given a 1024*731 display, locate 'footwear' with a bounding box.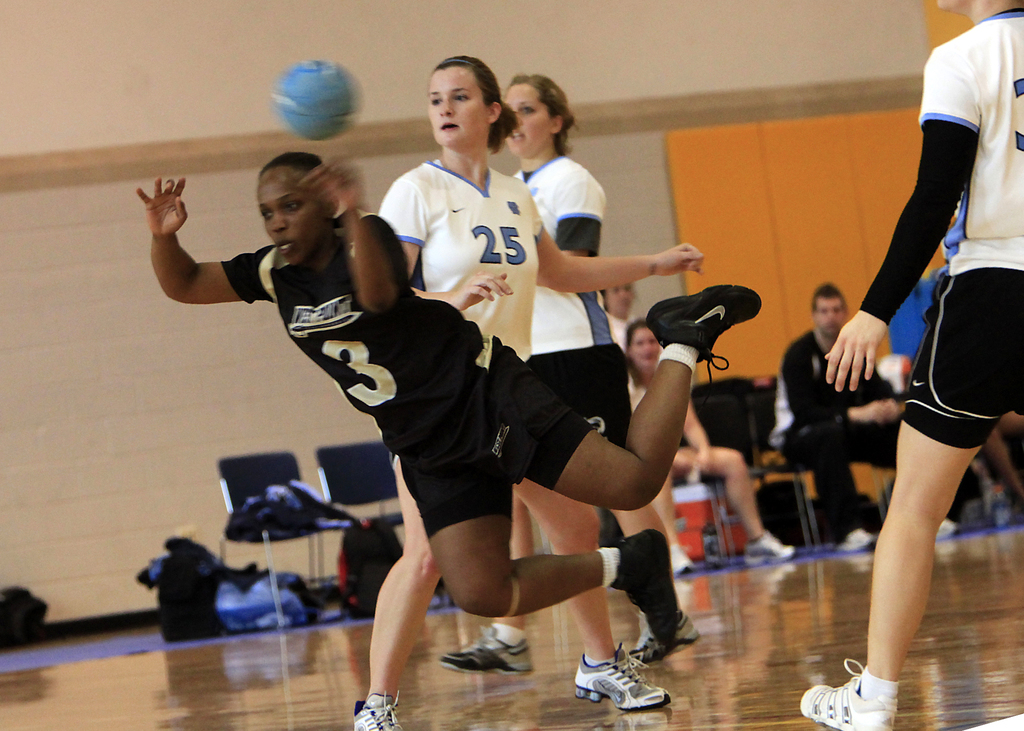
Located: 932:519:961:538.
